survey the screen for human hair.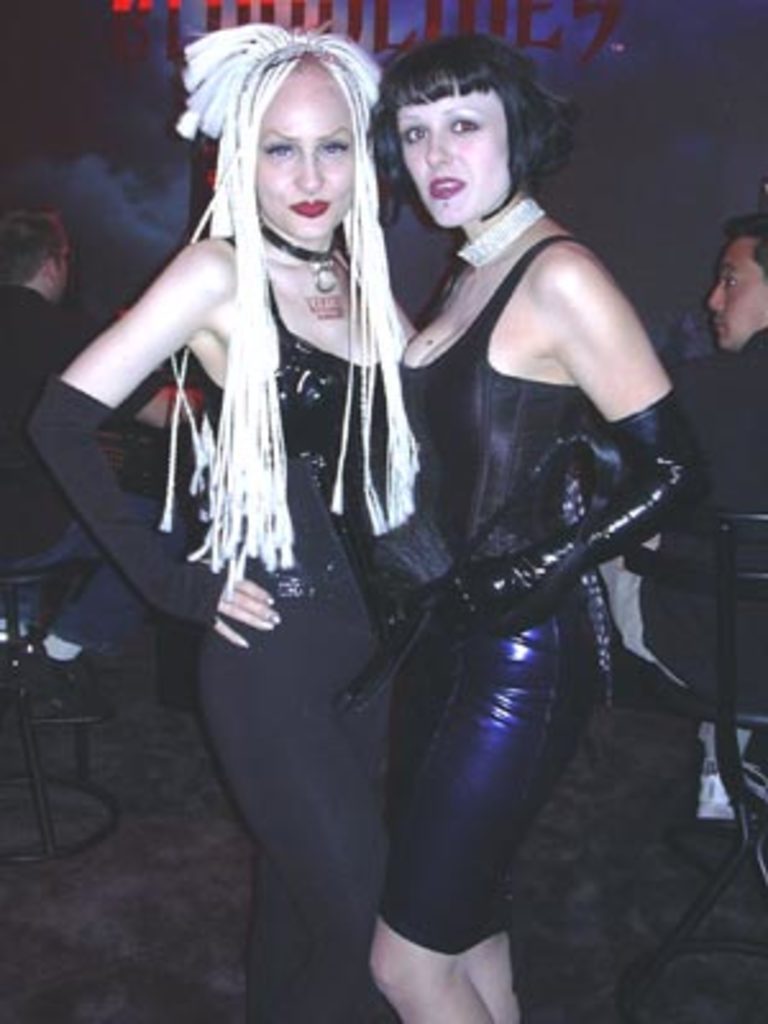
Survey found: 730,210,765,284.
